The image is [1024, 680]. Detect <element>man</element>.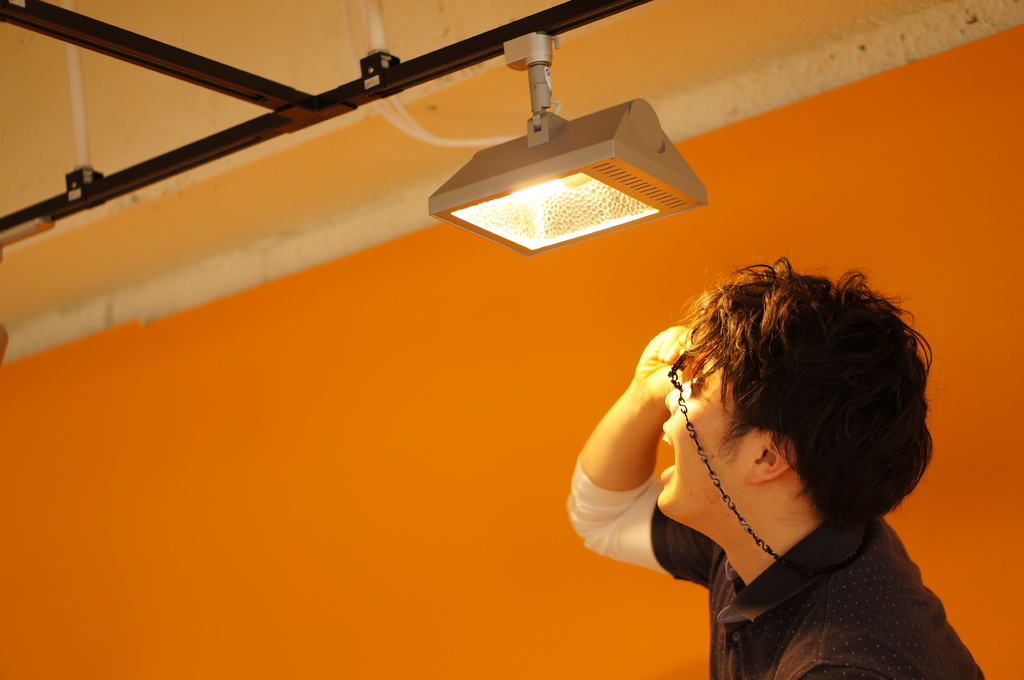
Detection: box=[564, 251, 986, 679].
